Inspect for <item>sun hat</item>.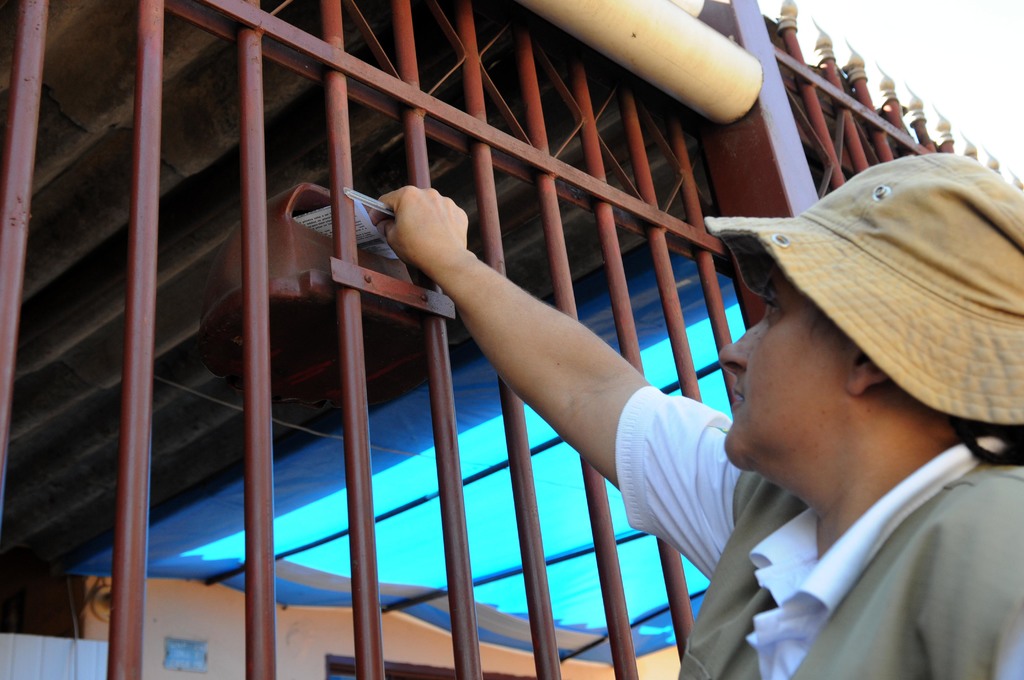
Inspection: (696,148,1023,469).
